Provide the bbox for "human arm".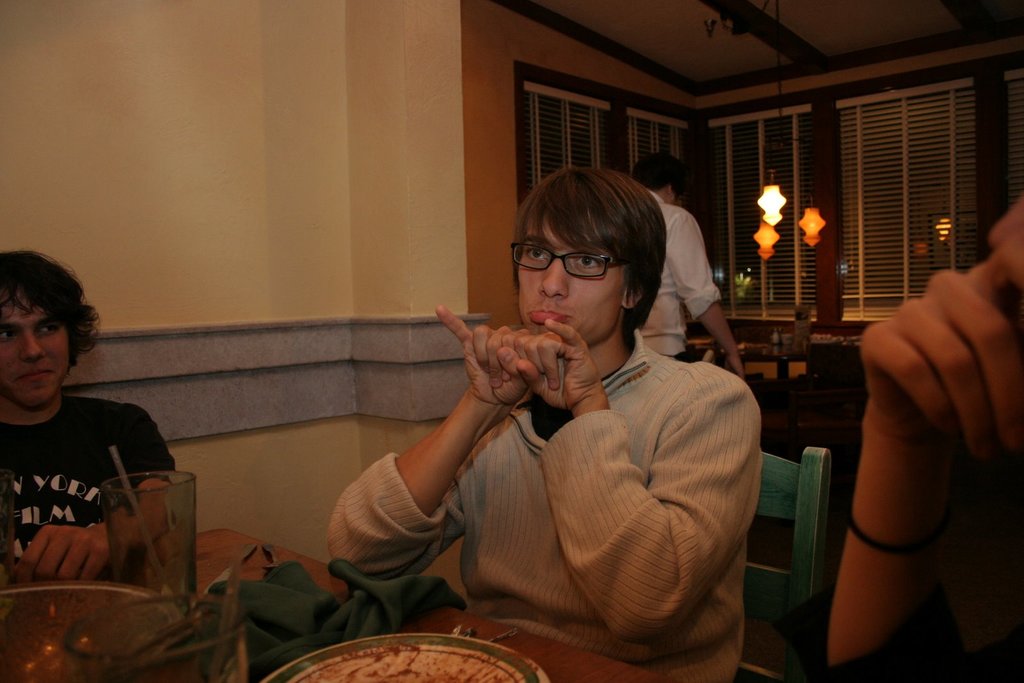
[806,189,1005,650].
